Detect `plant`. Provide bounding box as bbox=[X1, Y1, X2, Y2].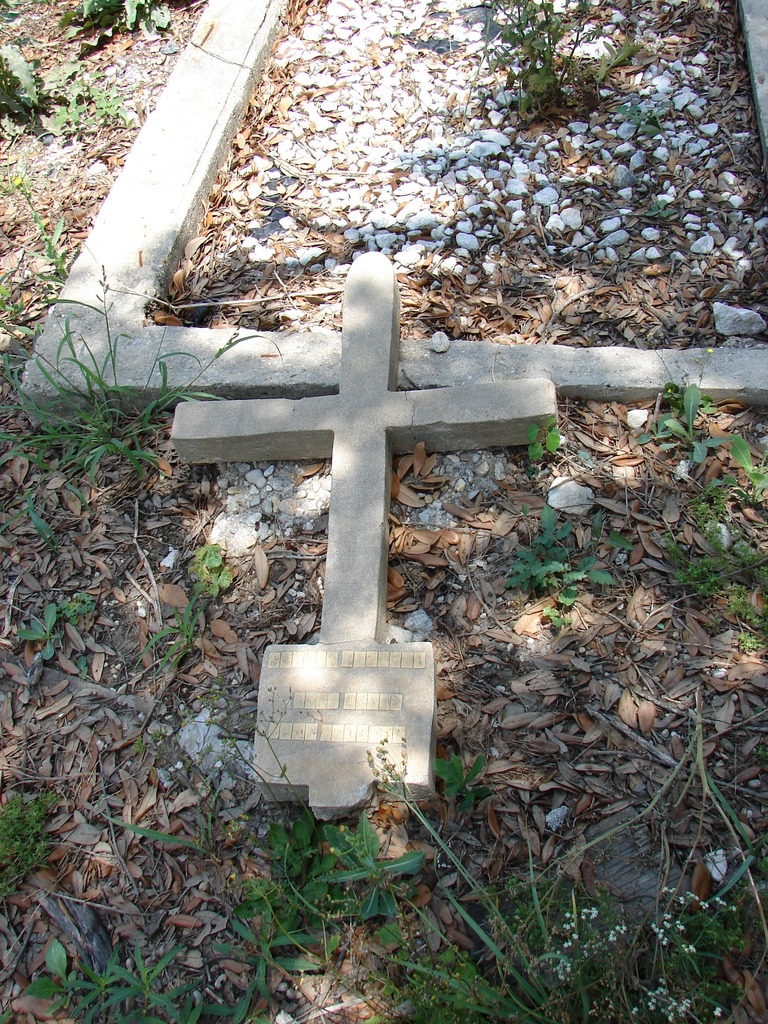
bbox=[7, 291, 262, 492].
